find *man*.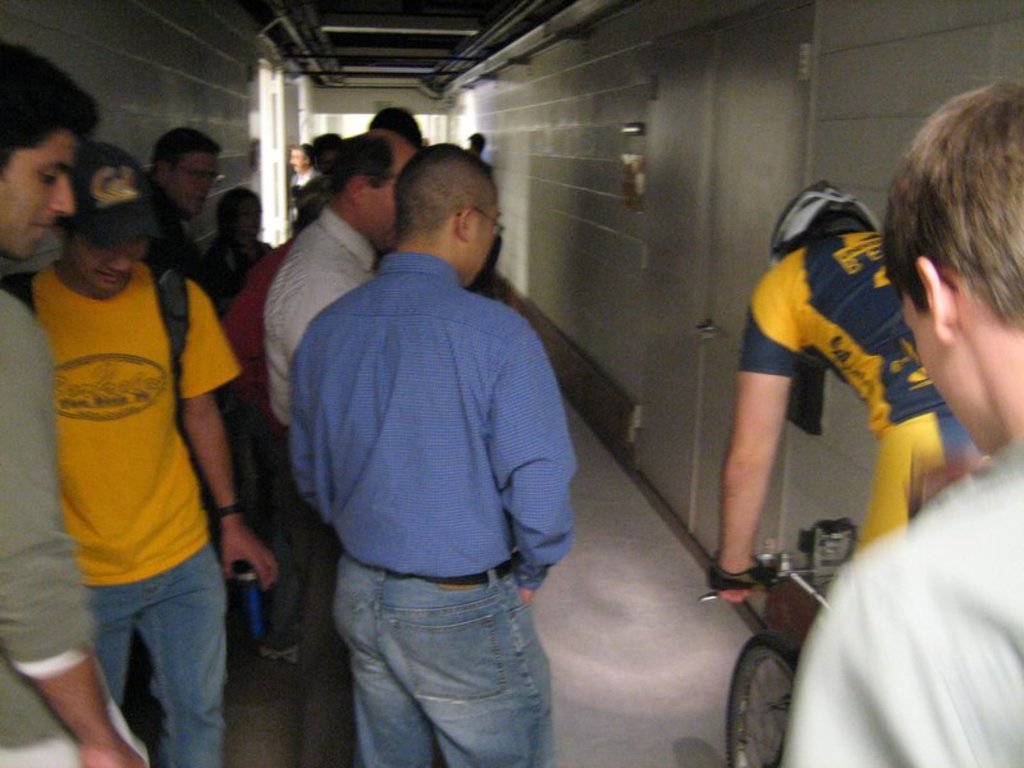
box=[0, 36, 151, 767].
